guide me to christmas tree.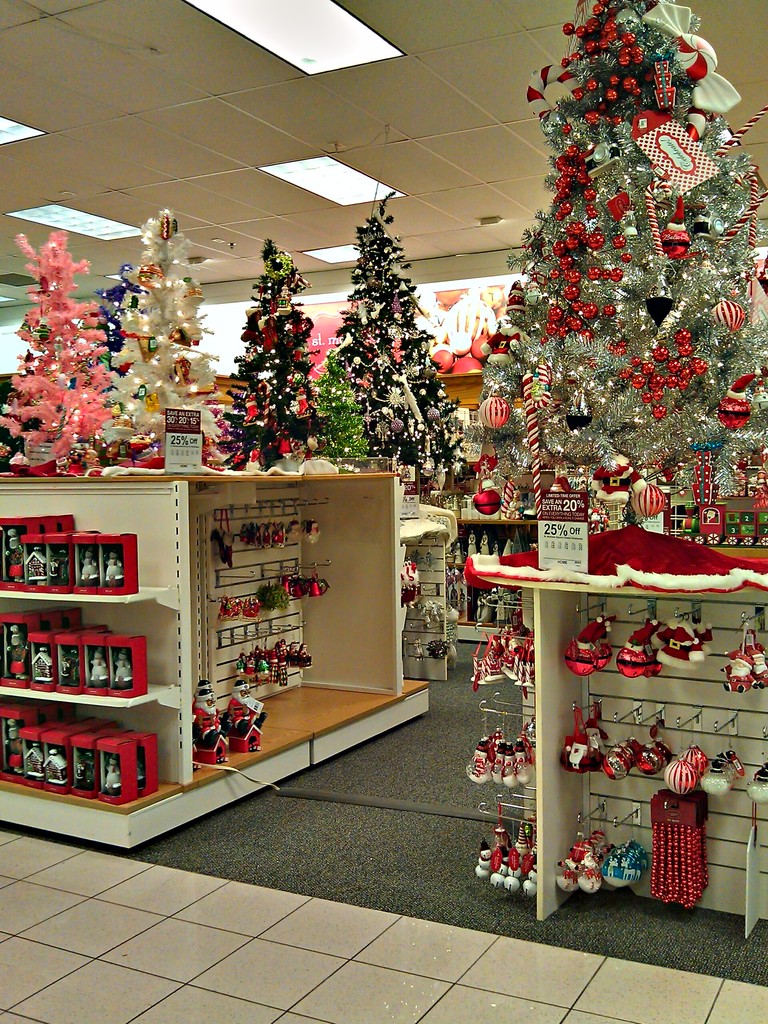
Guidance: pyautogui.locateOnScreen(112, 207, 229, 467).
